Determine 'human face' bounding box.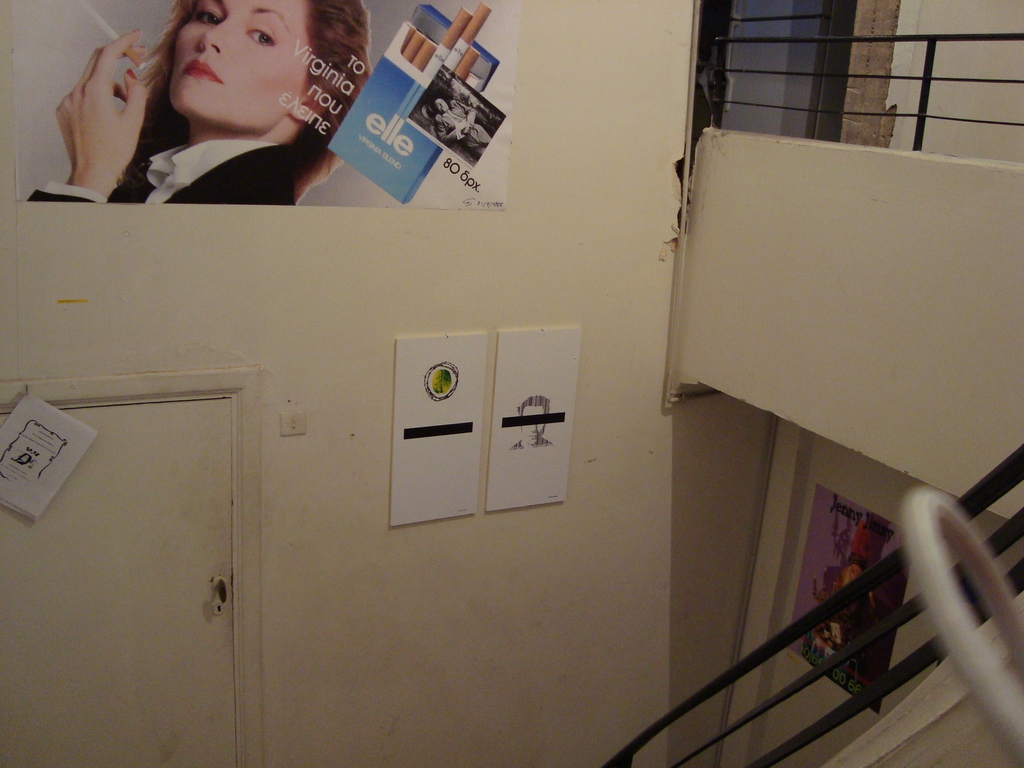
Determined: bbox=[520, 404, 544, 445].
